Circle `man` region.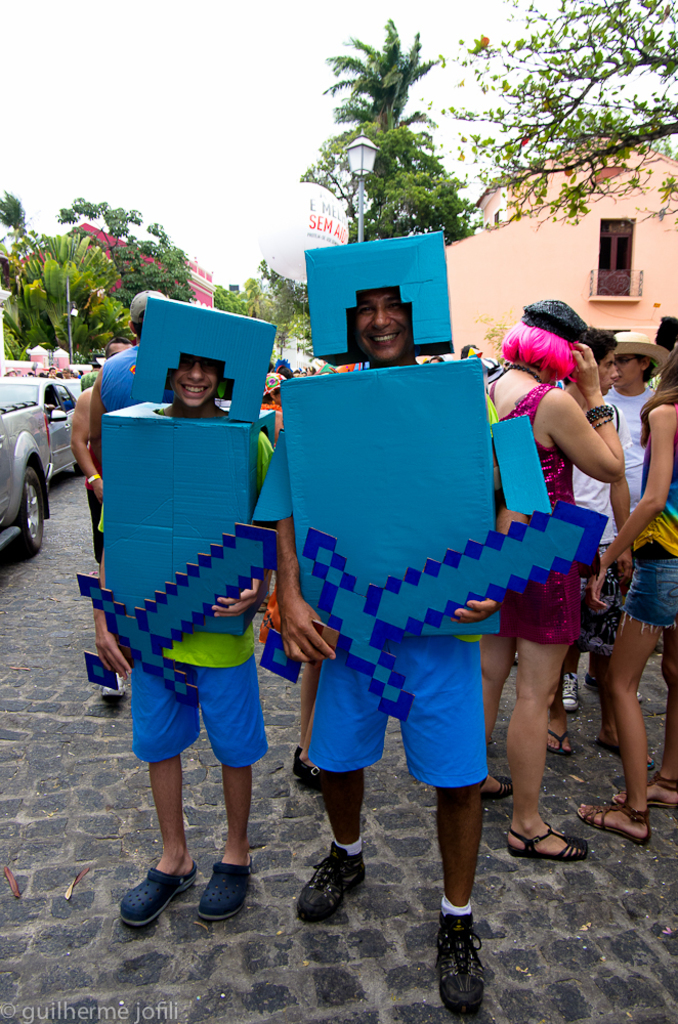
Region: x1=72, y1=339, x2=134, y2=578.
